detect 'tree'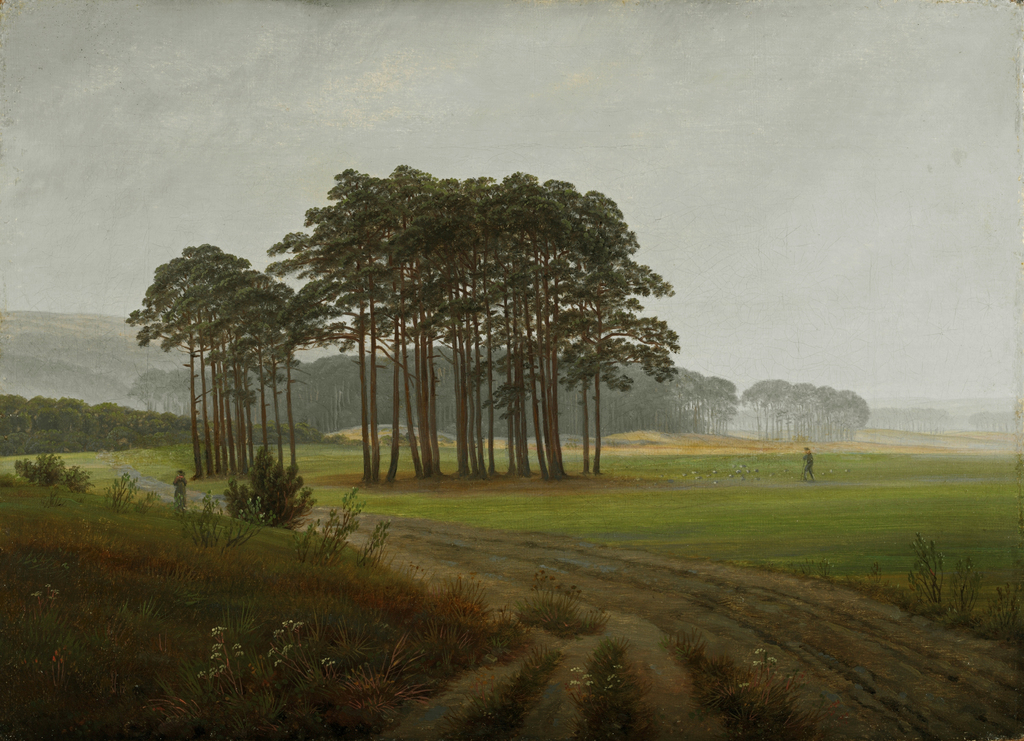
x1=217 y1=453 x2=310 y2=532
